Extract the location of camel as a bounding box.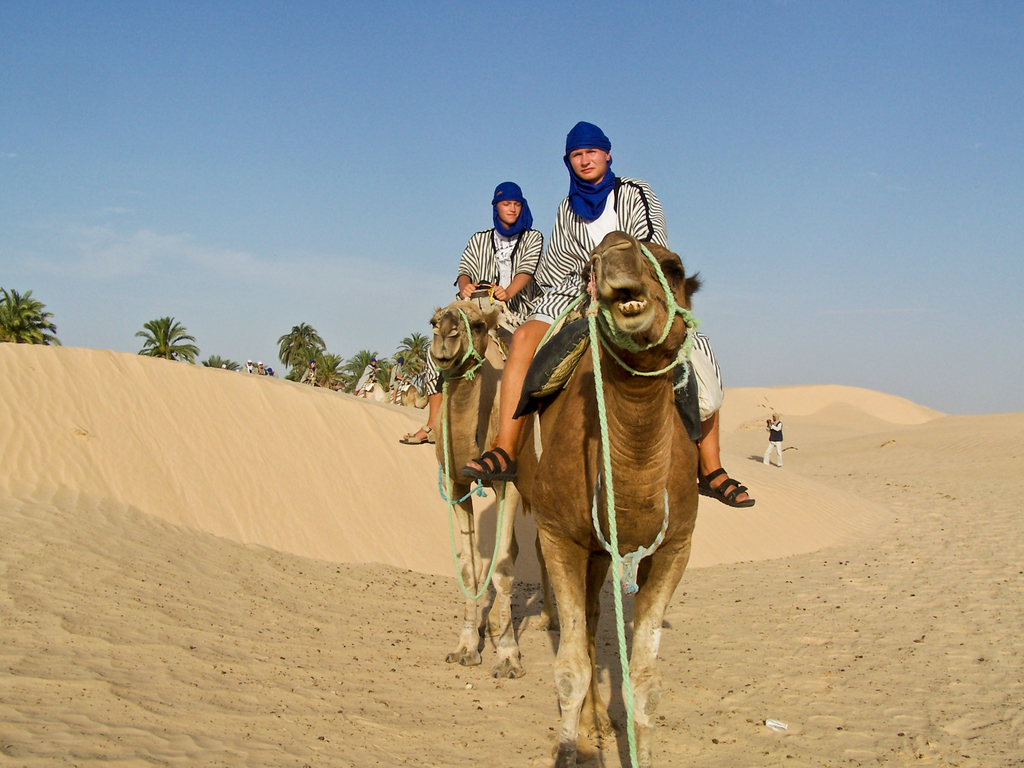
locate(432, 289, 546, 676).
